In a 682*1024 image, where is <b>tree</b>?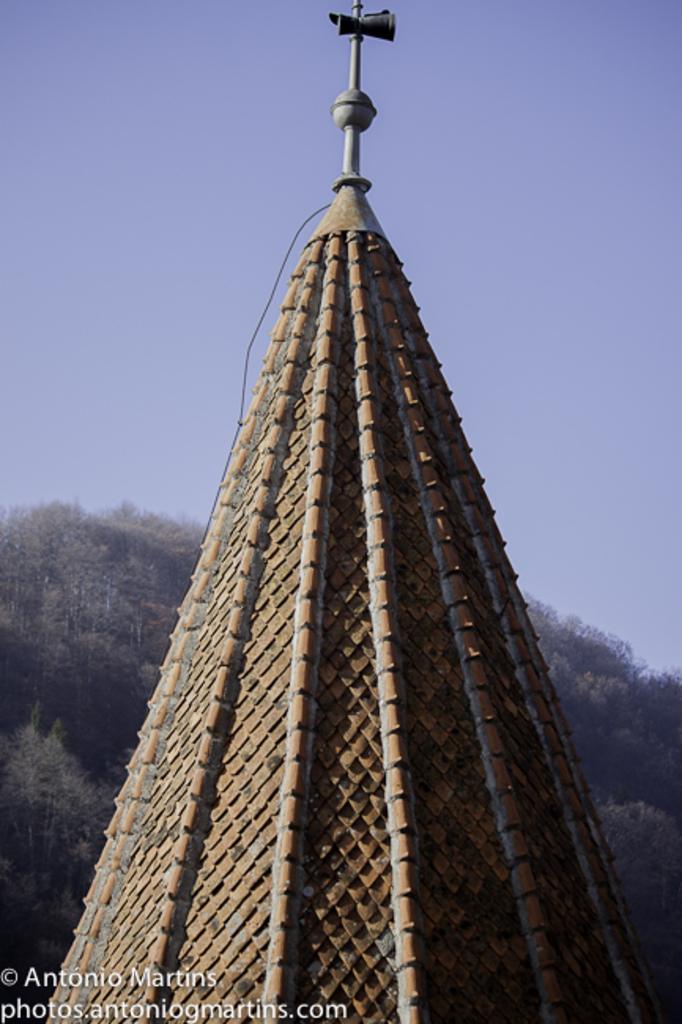
0, 717, 120, 911.
